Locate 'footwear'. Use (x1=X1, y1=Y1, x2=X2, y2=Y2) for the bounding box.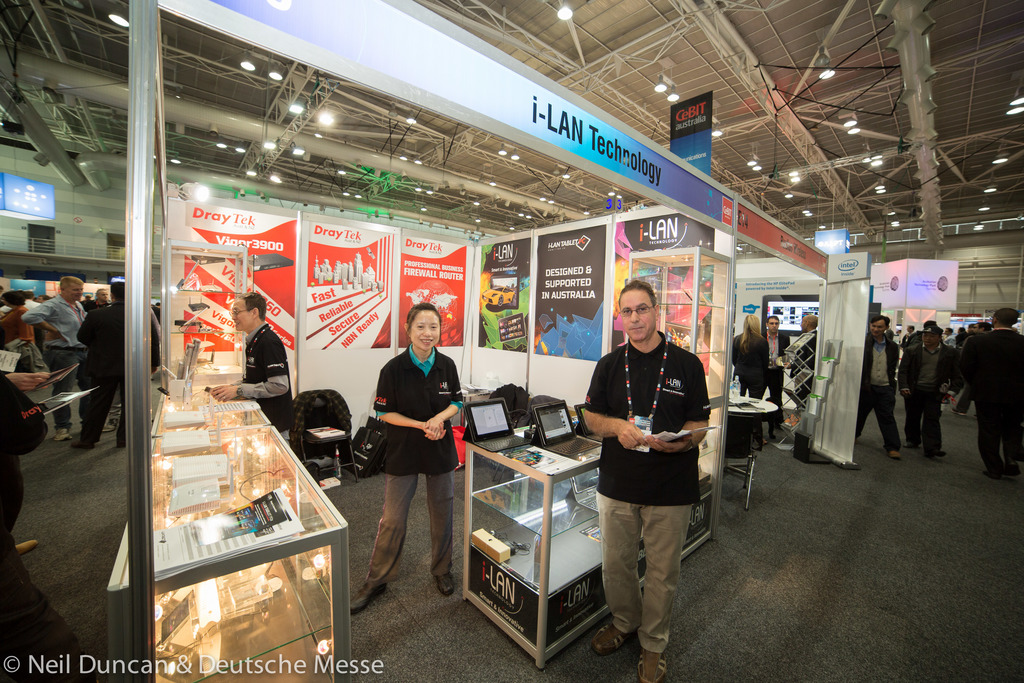
(x1=839, y1=462, x2=852, y2=470).
